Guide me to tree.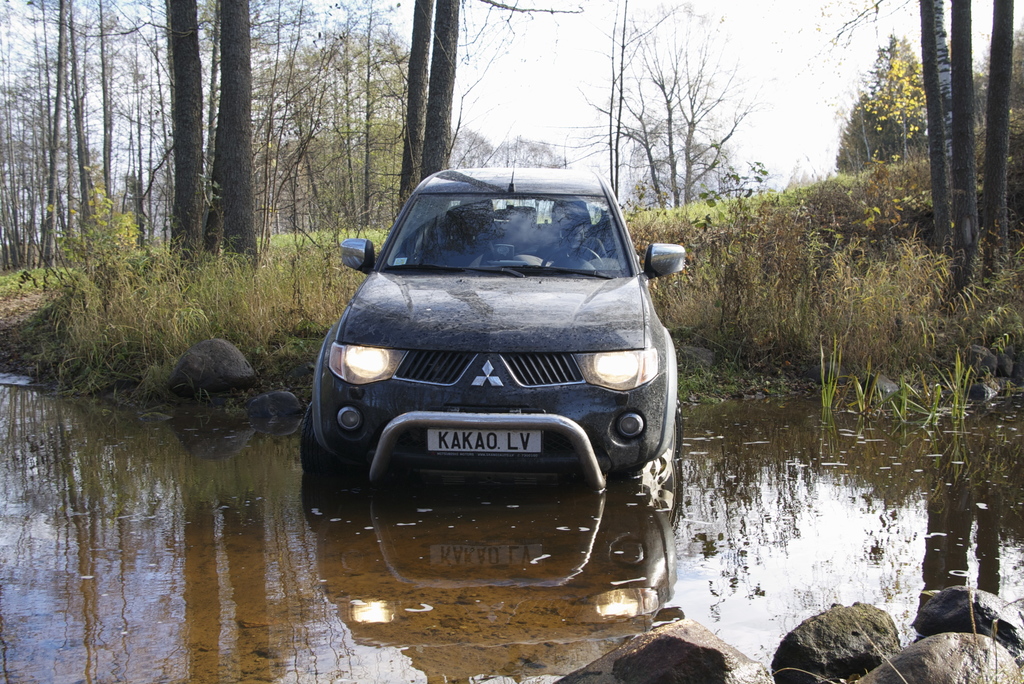
Guidance: [x1=906, y1=0, x2=1012, y2=301].
